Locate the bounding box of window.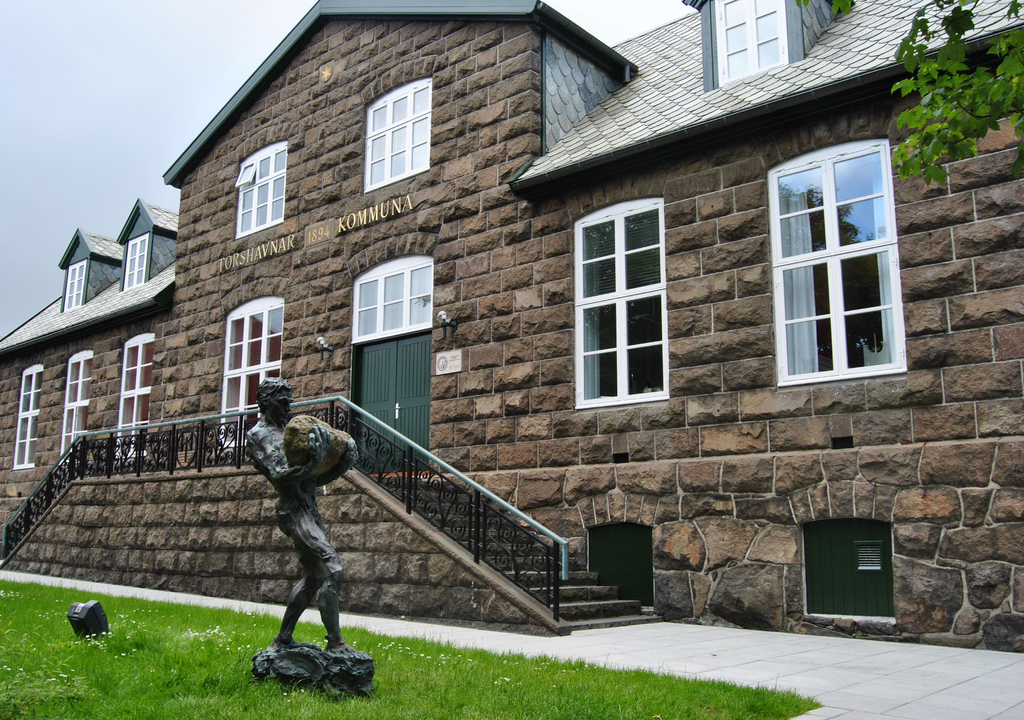
Bounding box: select_region(63, 259, 88, 307).
